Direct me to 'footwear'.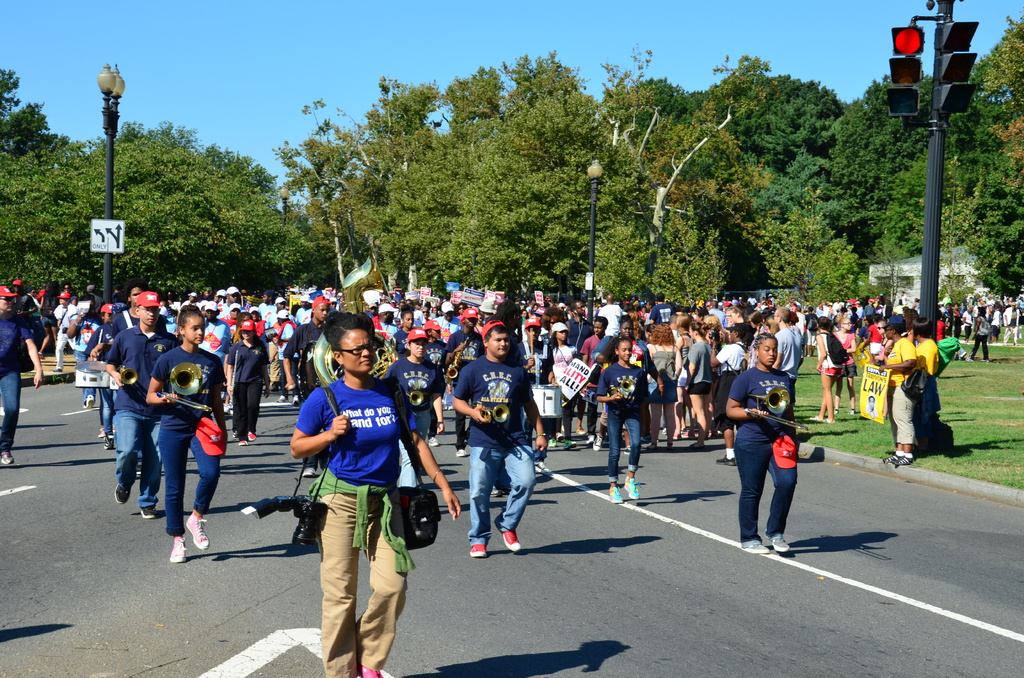
Direction: 740/536/771/554.
